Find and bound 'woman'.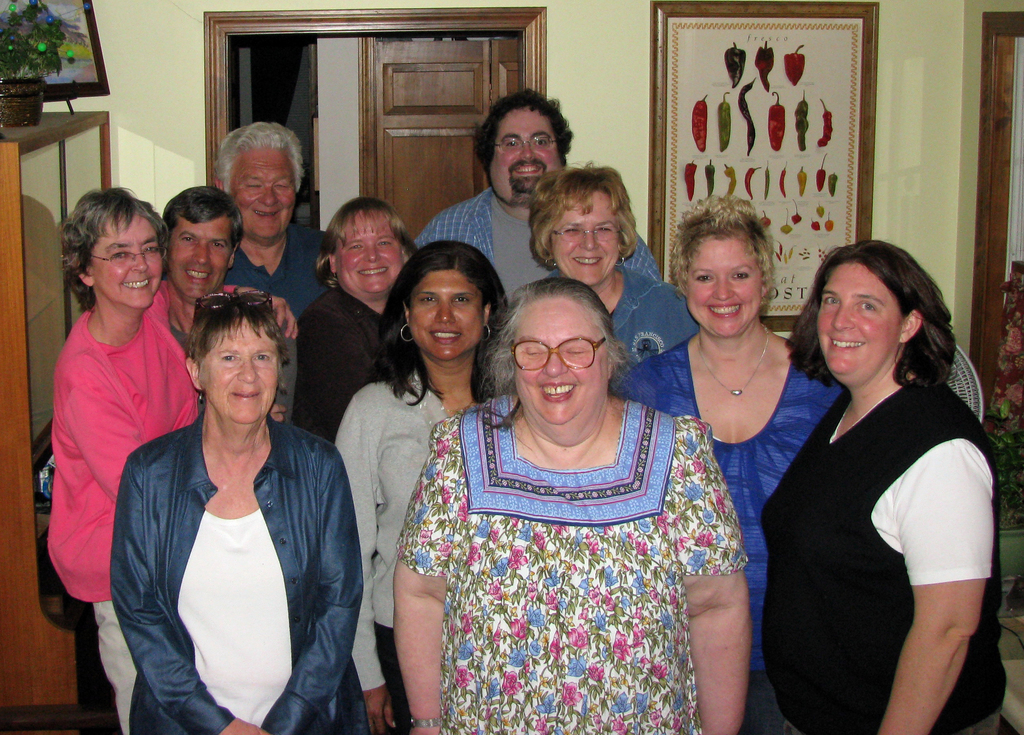
Bound: x1=37, y1=191, x2=210, y2=734.
